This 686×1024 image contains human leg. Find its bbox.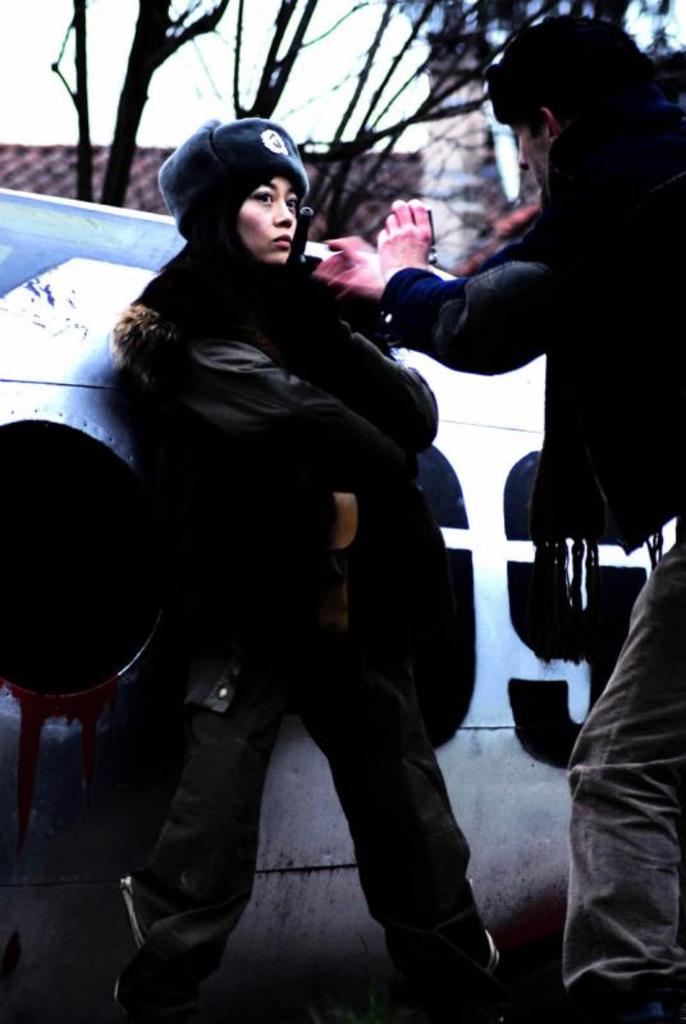
x1=102 y1=607 x2=312 y2=1021.
